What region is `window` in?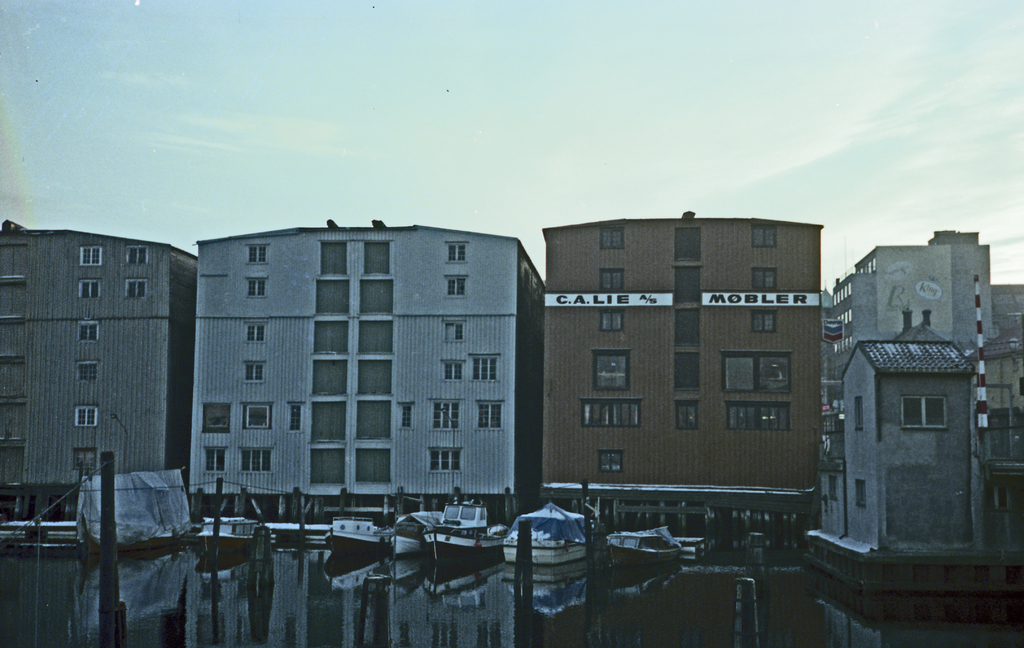
rect(900, 396, 949, 430).
